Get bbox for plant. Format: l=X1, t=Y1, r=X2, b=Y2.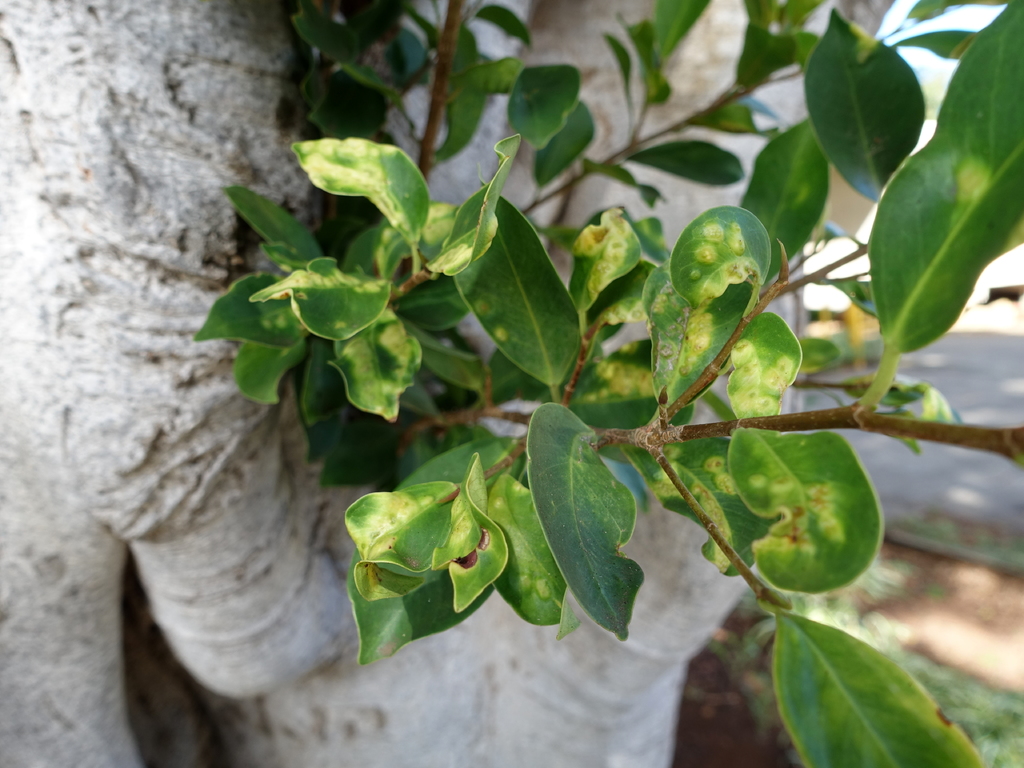
l=97, t=4, r=966, b=723.
